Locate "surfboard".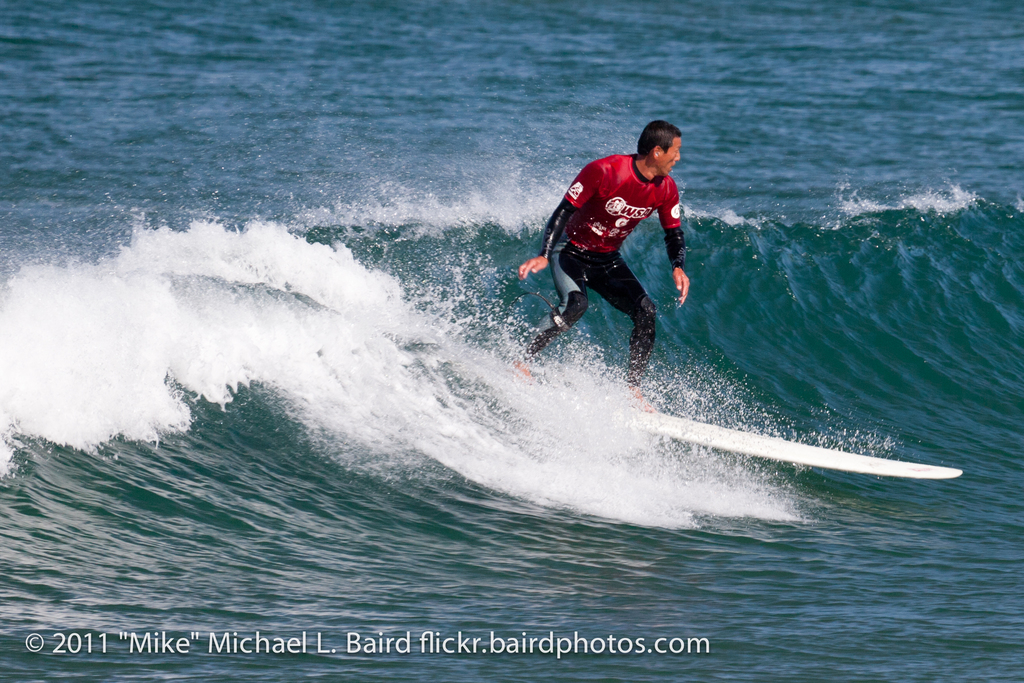
Bounding box: pyautogui.locateOnScreen(593, 397, 963, 482).
